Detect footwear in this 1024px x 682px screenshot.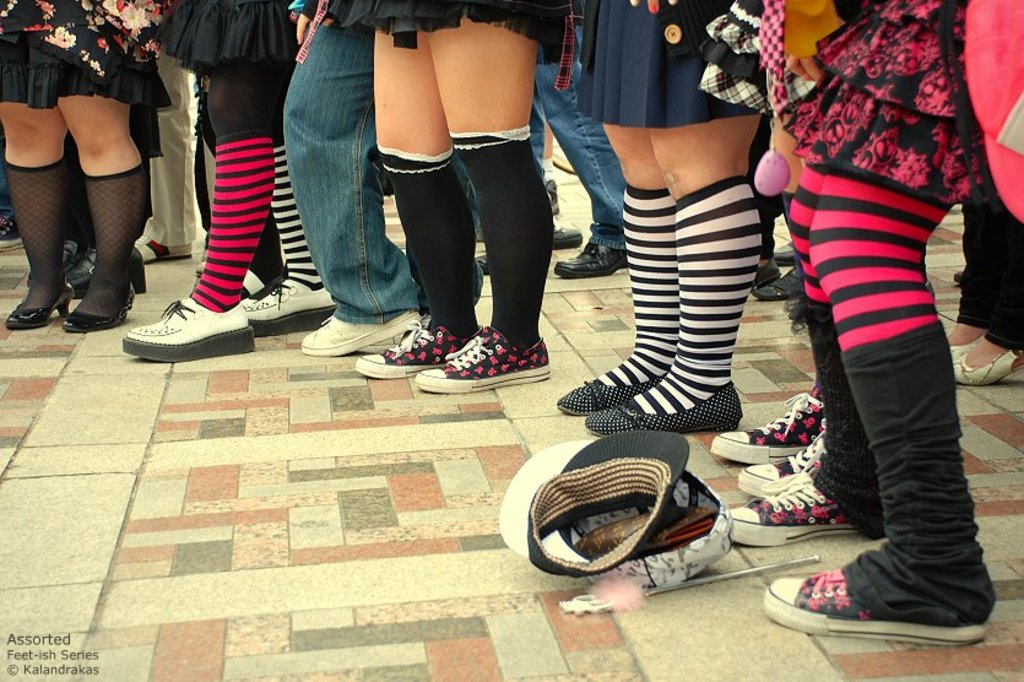
Detection: box(357, 310, 475, 379).
